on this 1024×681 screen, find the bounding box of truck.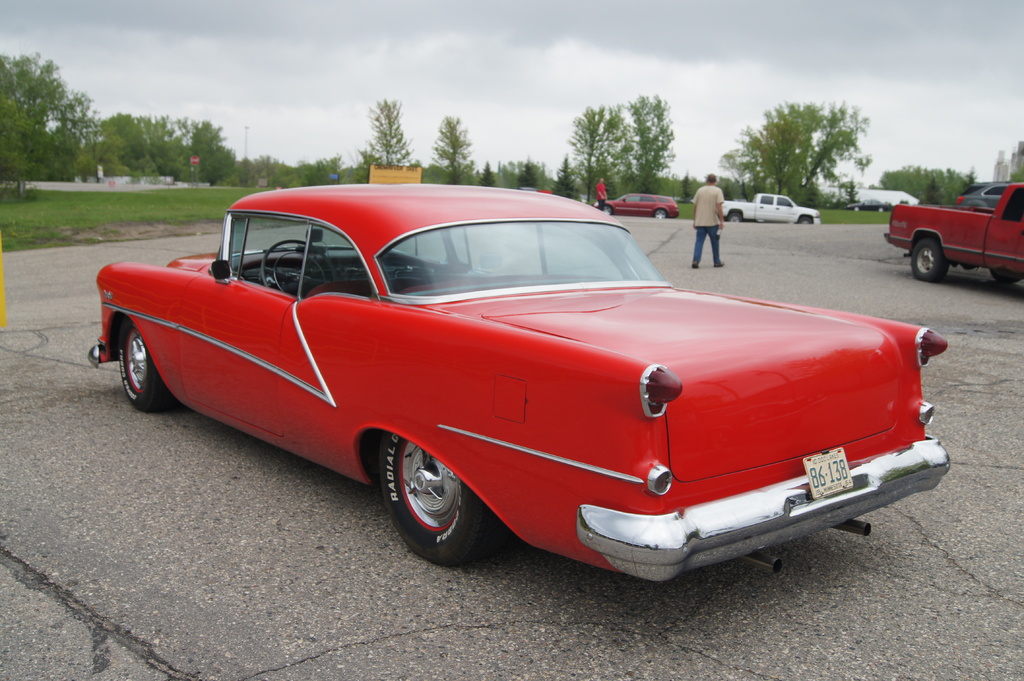
Bounding box: [x1=884, y1=188, x2=1023, y2=289].
